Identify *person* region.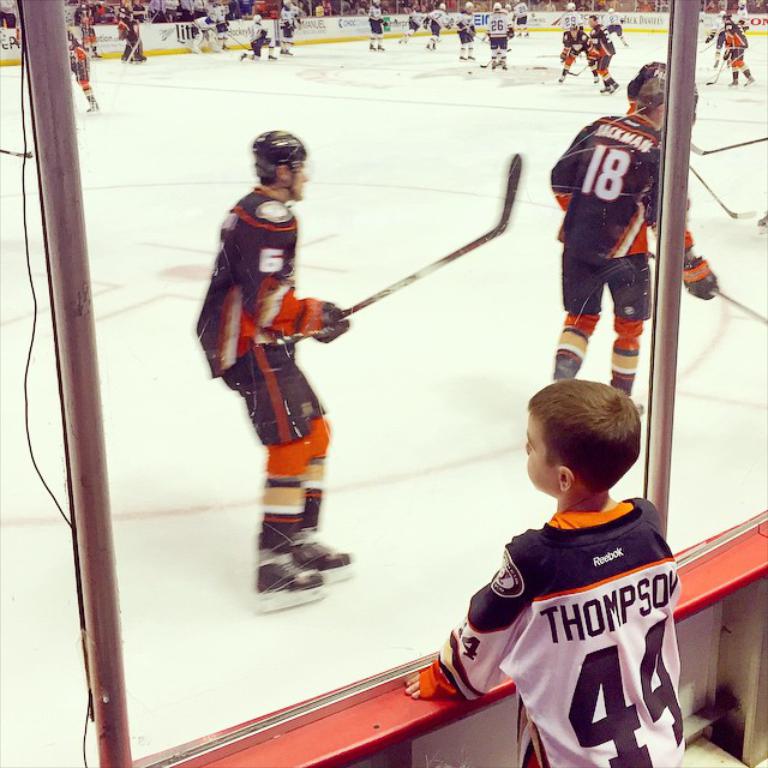
Region: (left=550, top=60, right=722, bottom=414).
